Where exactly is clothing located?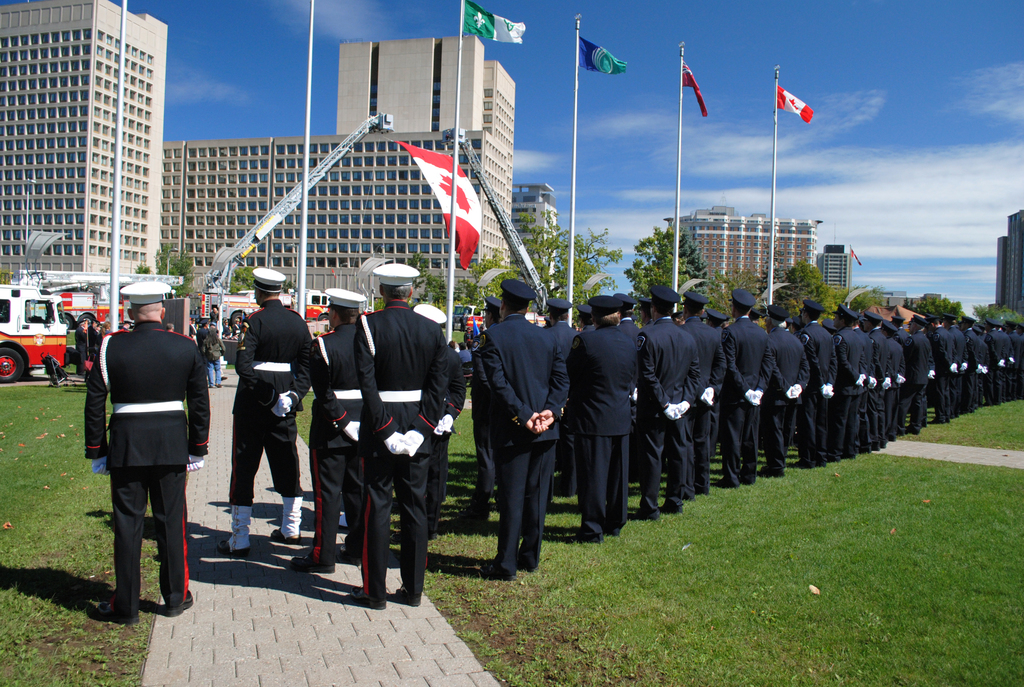
Its bounding box is <box>924,335,929,425</box>.
